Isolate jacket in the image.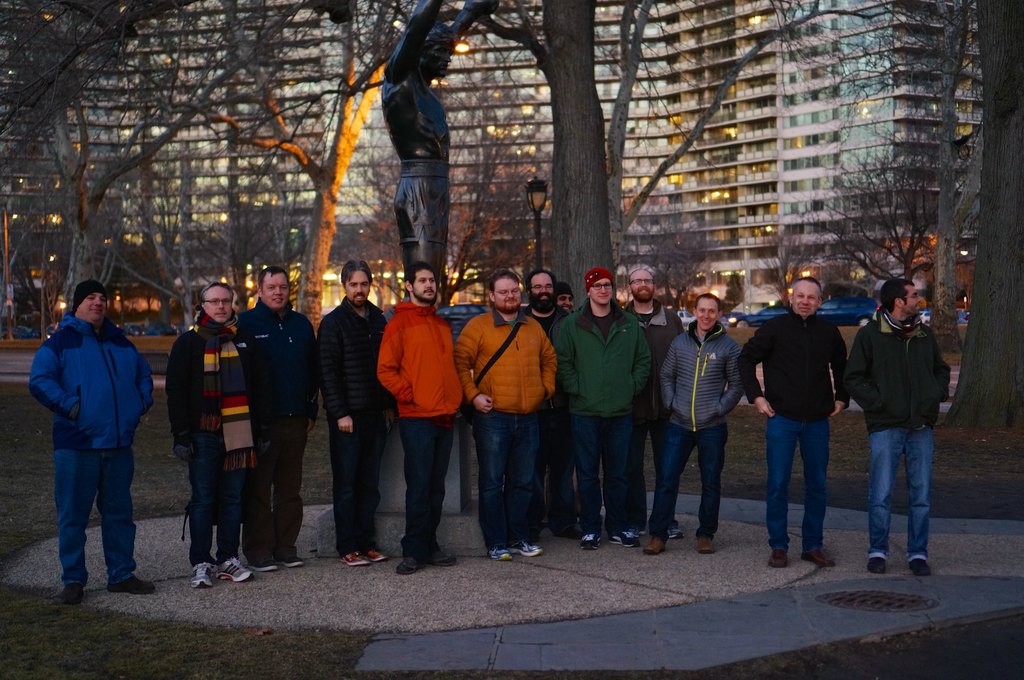
Isolated region: l=236, t=292, r=324, b=429.
